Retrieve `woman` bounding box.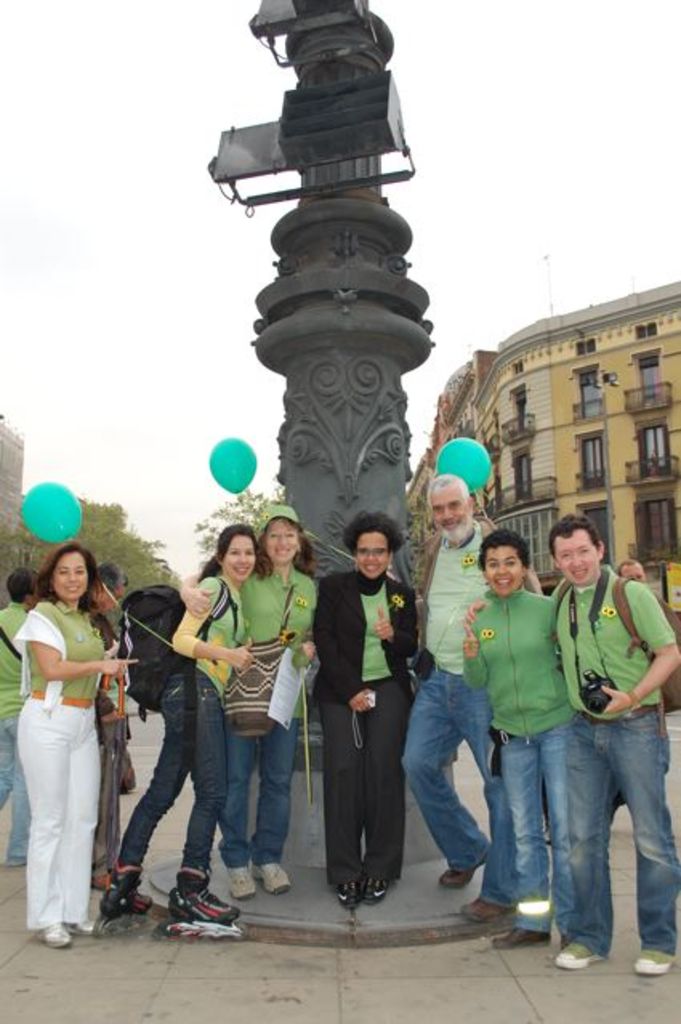
Bounding box: 314/510/421/907.
